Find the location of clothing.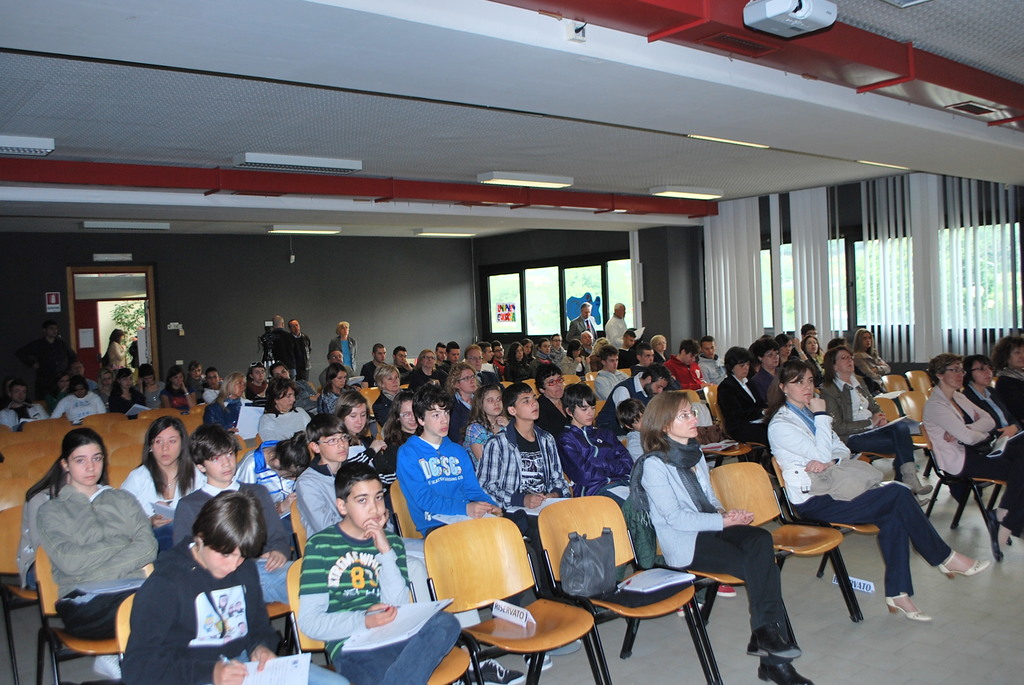
Location: [left=854, top=350, right=890, bottom=382].
